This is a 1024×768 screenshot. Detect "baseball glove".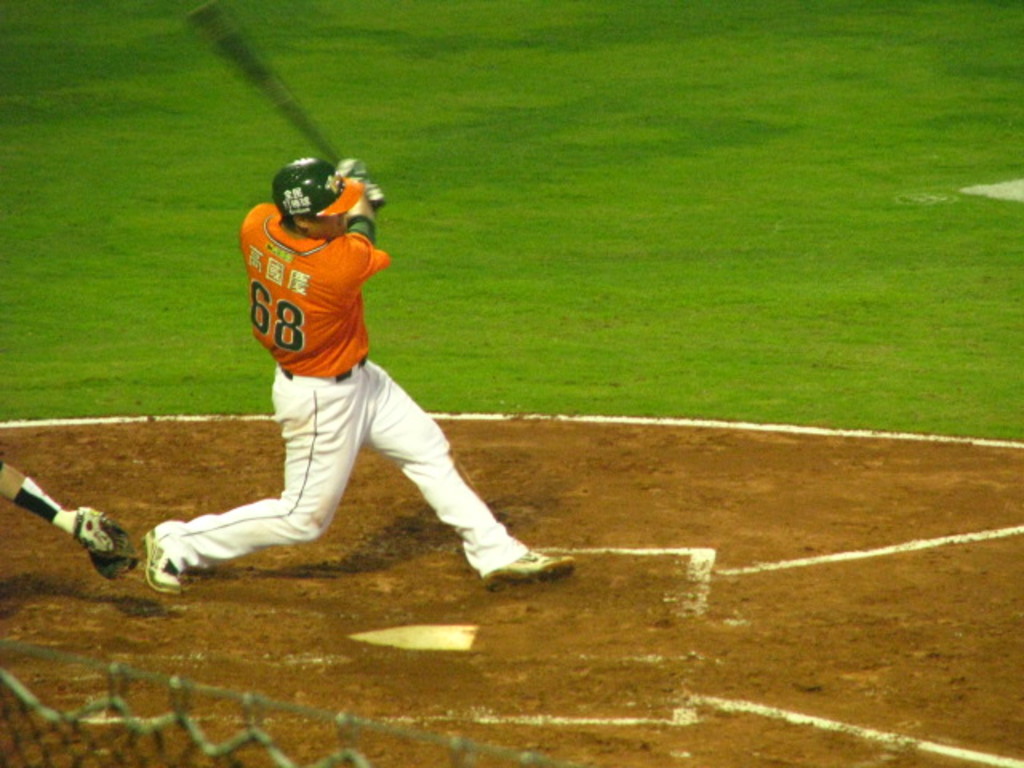
<region>338, 157, 363, 181</region>.
